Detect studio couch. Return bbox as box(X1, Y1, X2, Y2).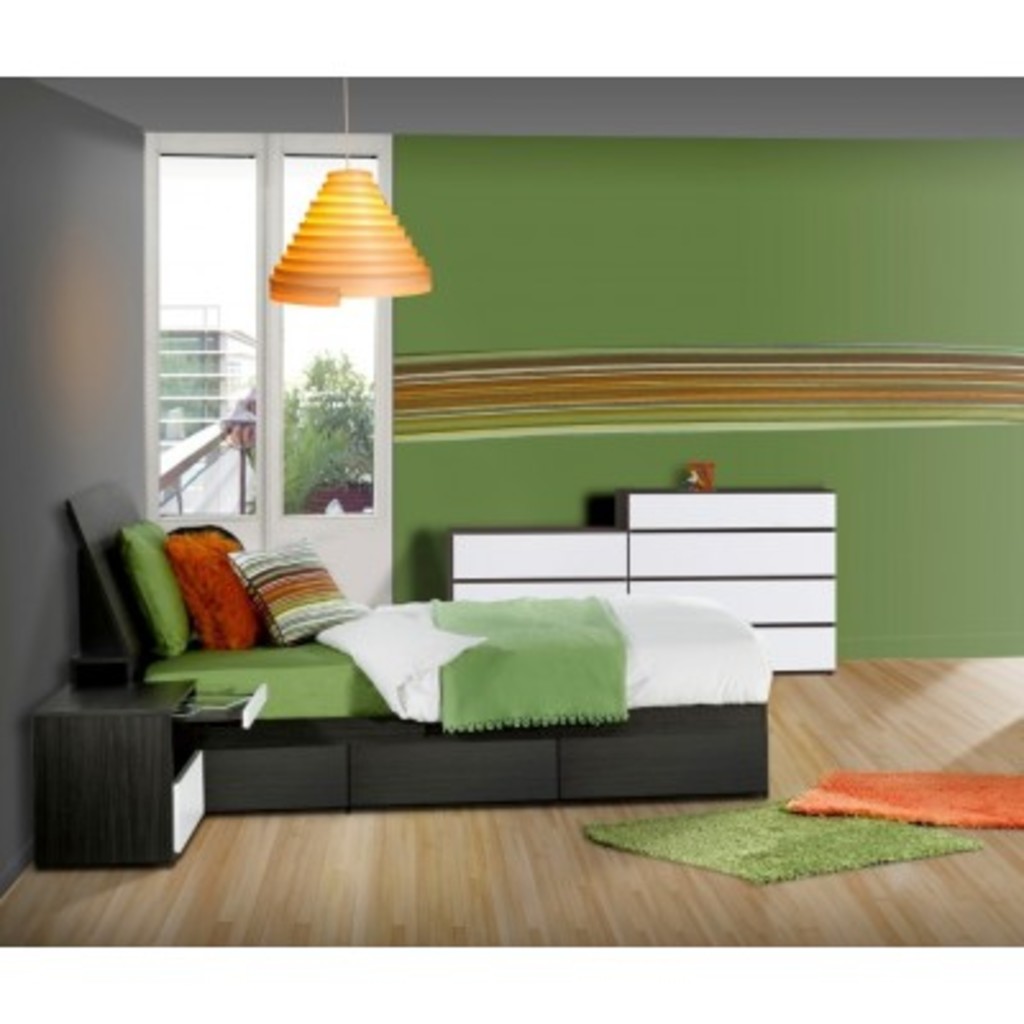
box(20, 463, 781, 870).
